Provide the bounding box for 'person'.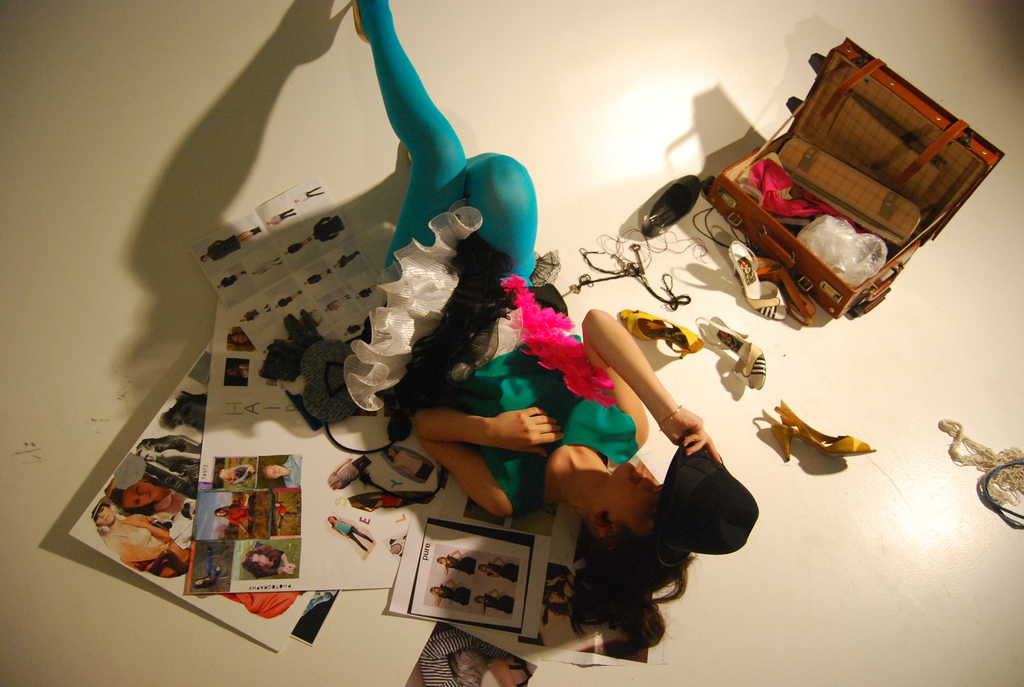
<box>353,0,762,647</box>.
